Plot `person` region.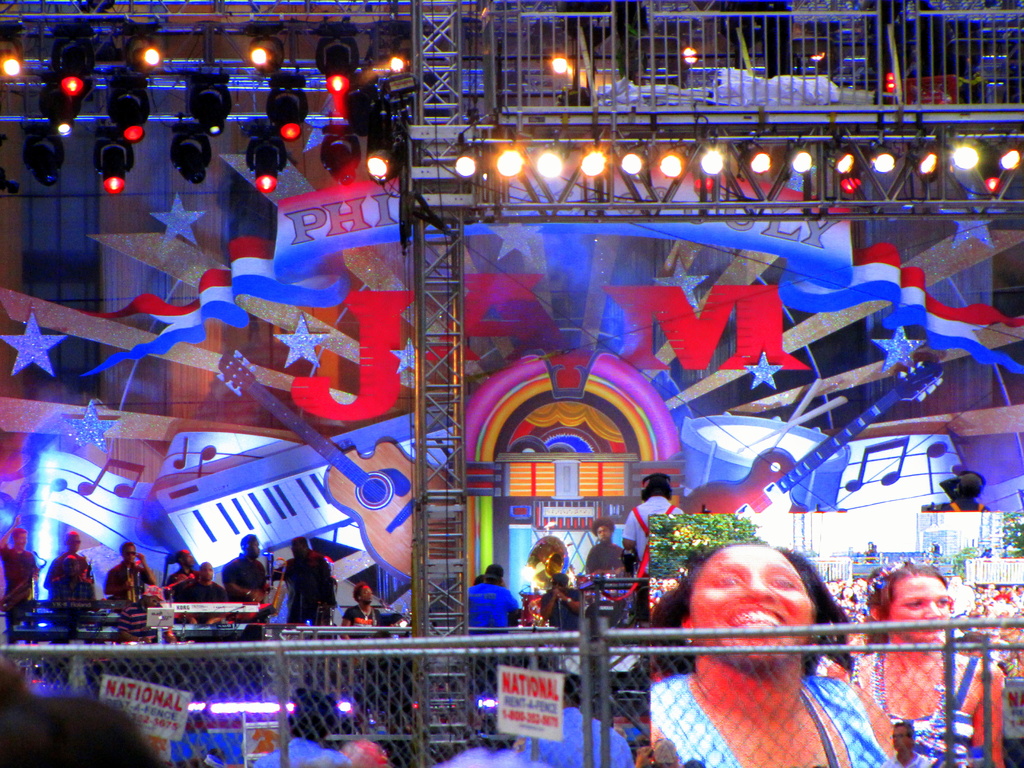
Plotted at left=170, top=557, right=228, bottom=605.
